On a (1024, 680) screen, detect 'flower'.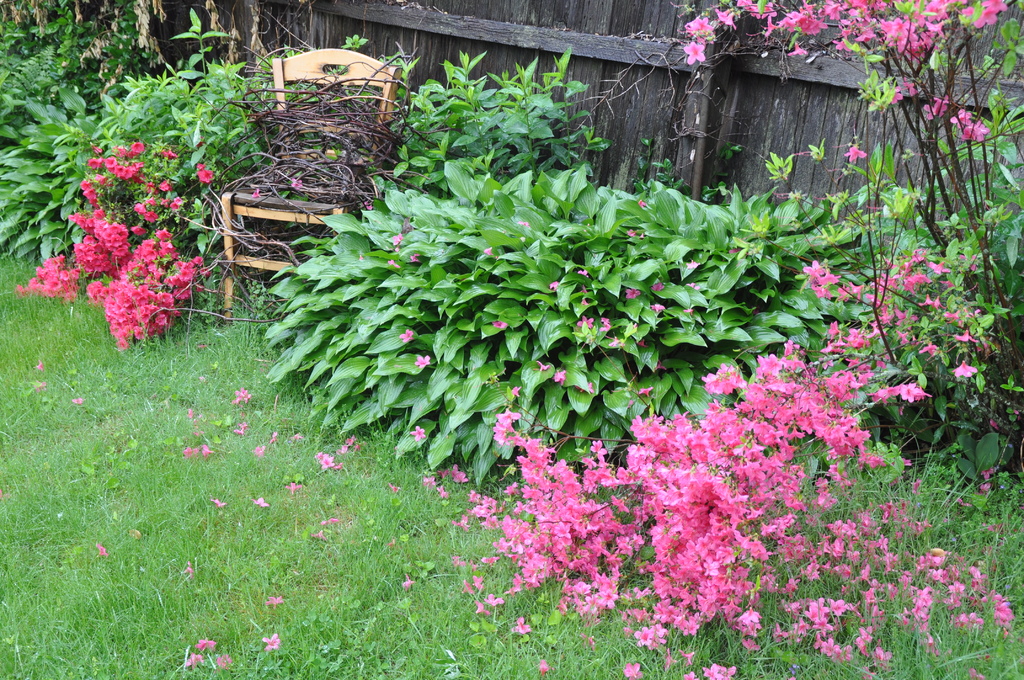
[254,446,266,458].
